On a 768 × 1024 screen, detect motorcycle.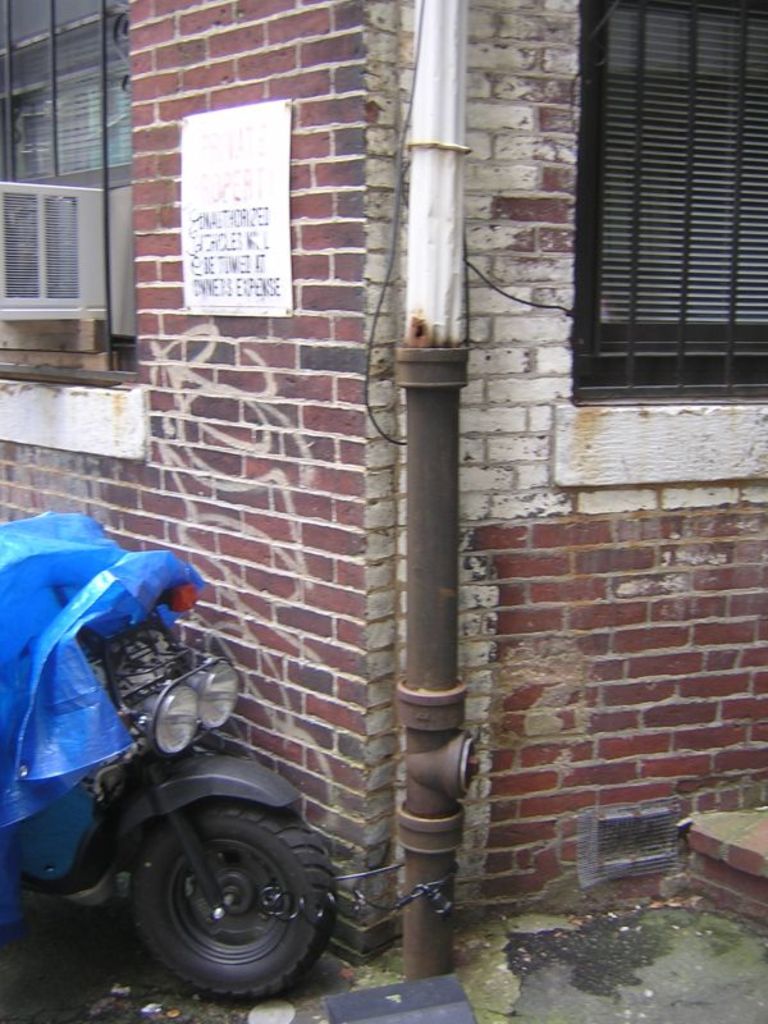
(left=0, top=579, right=353, bottom=995).
